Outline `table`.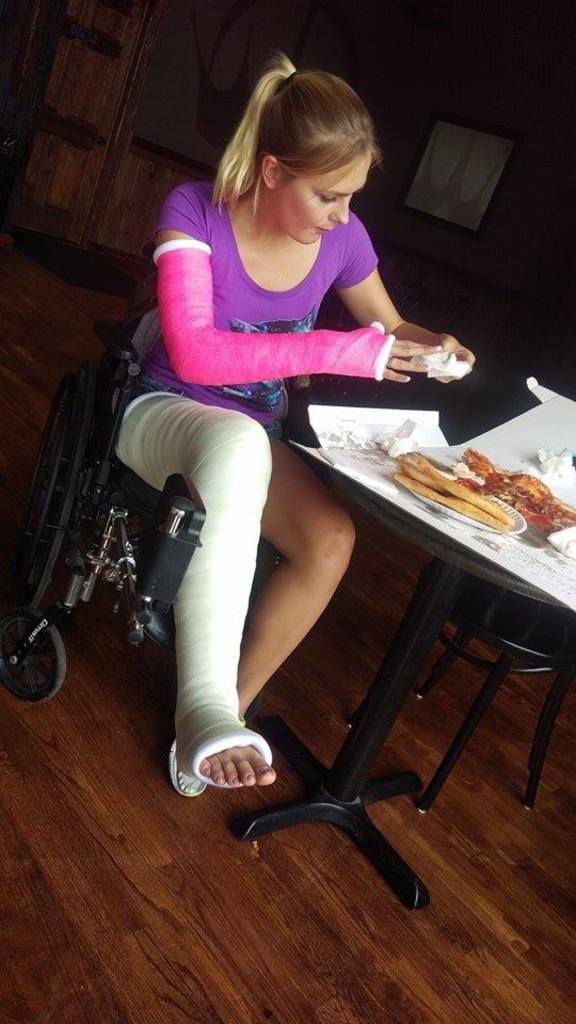
Outline: <region>278, 473, 575, 864</region>.
